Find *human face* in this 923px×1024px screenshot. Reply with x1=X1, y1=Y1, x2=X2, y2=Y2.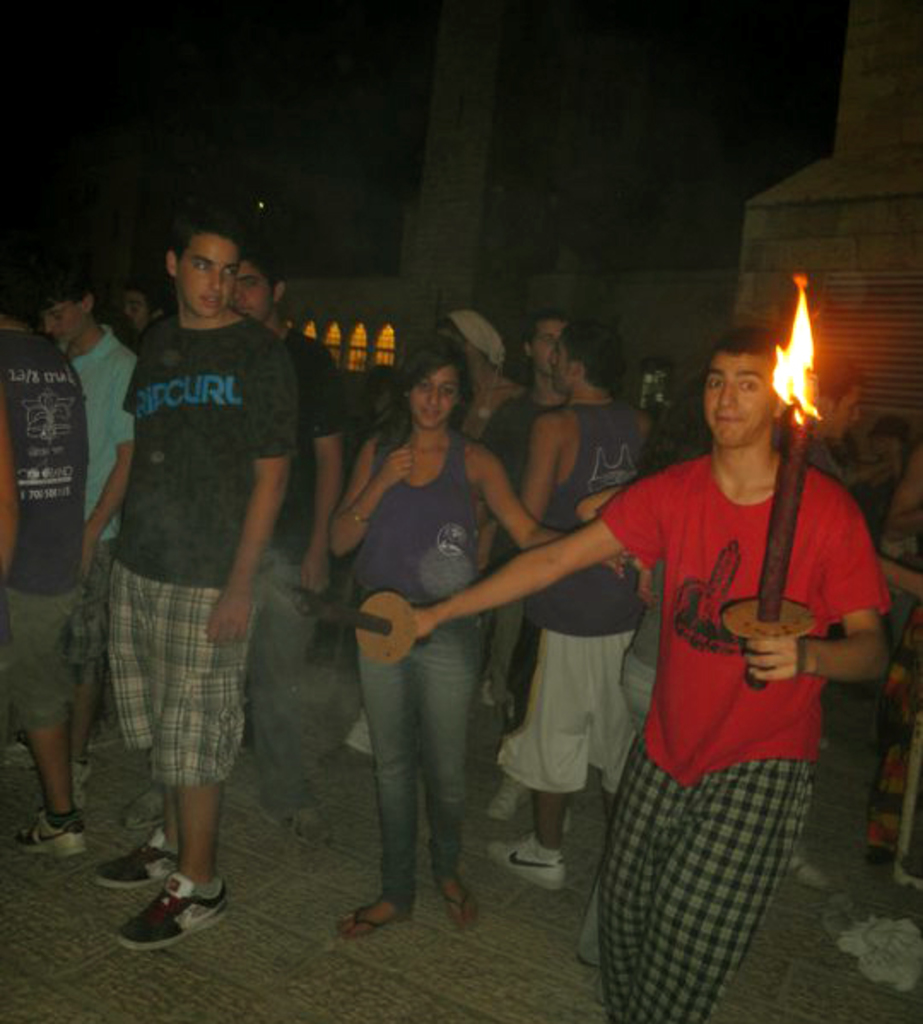
x1=549, y1=340, x2=578, y2=393.
